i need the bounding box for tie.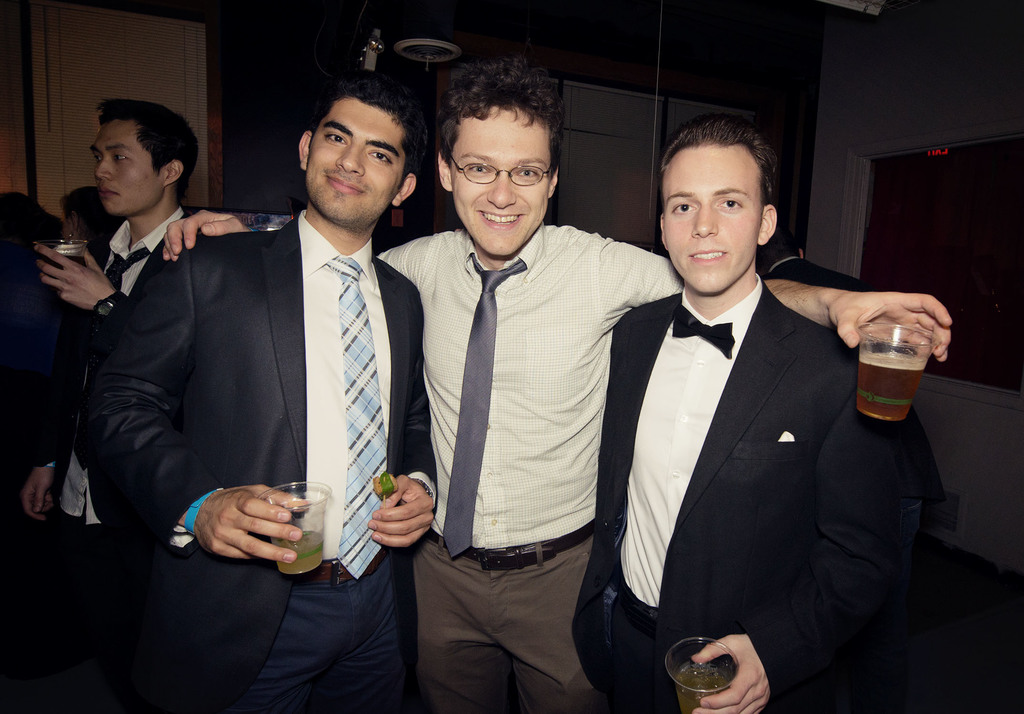
Here it is: region(320, 254, 390, 580).
